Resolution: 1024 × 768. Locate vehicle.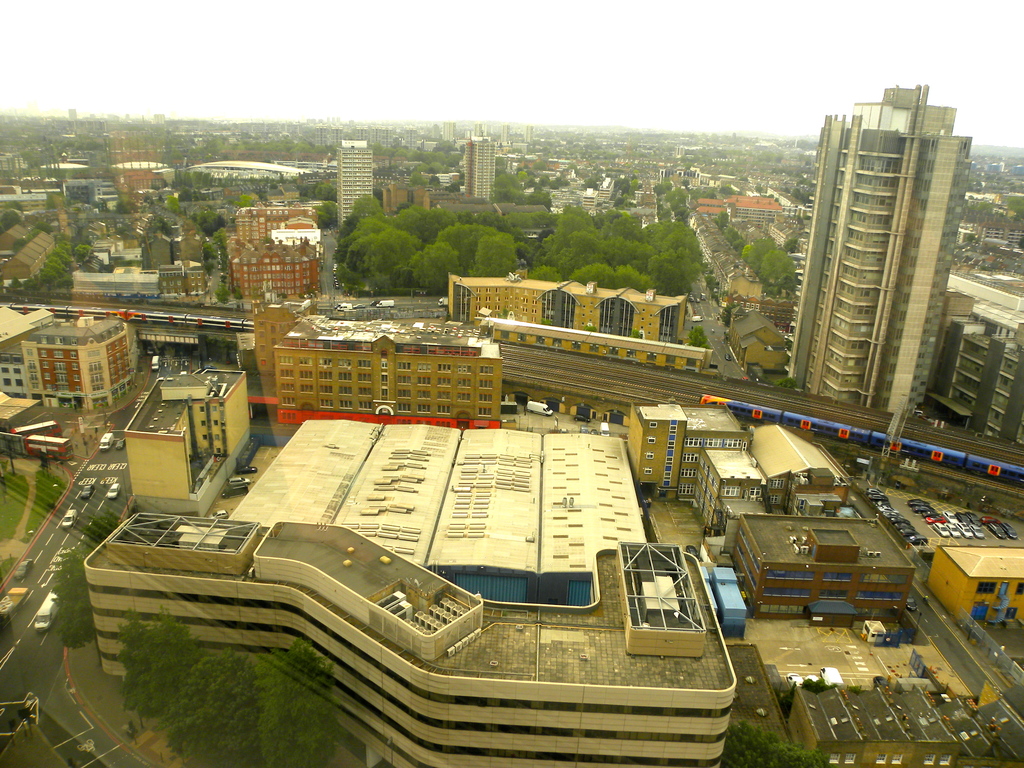
BBox(596, 420, 610, 439).
